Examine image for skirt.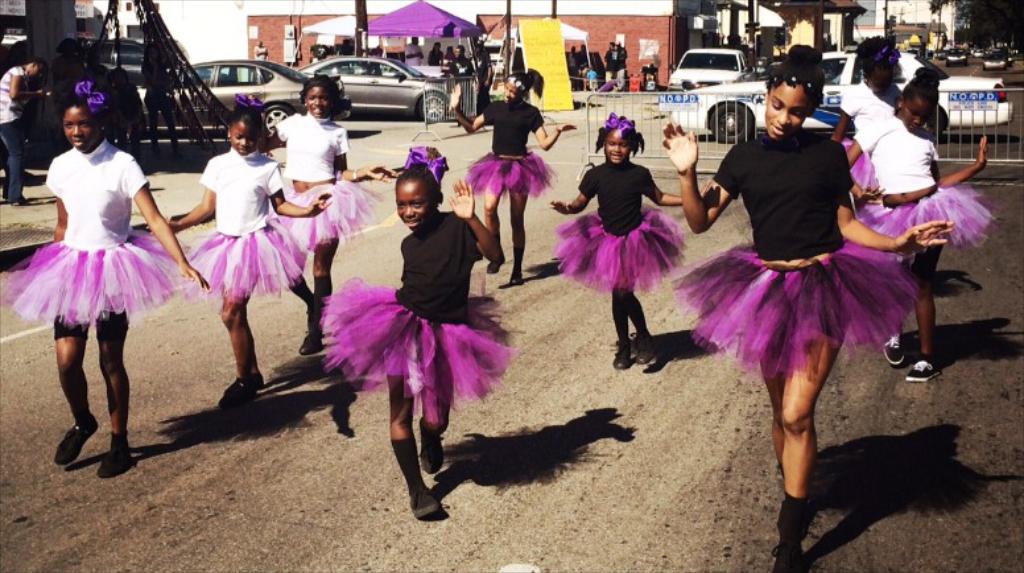
Examination result: Rect(315, 285, 530, 421).
